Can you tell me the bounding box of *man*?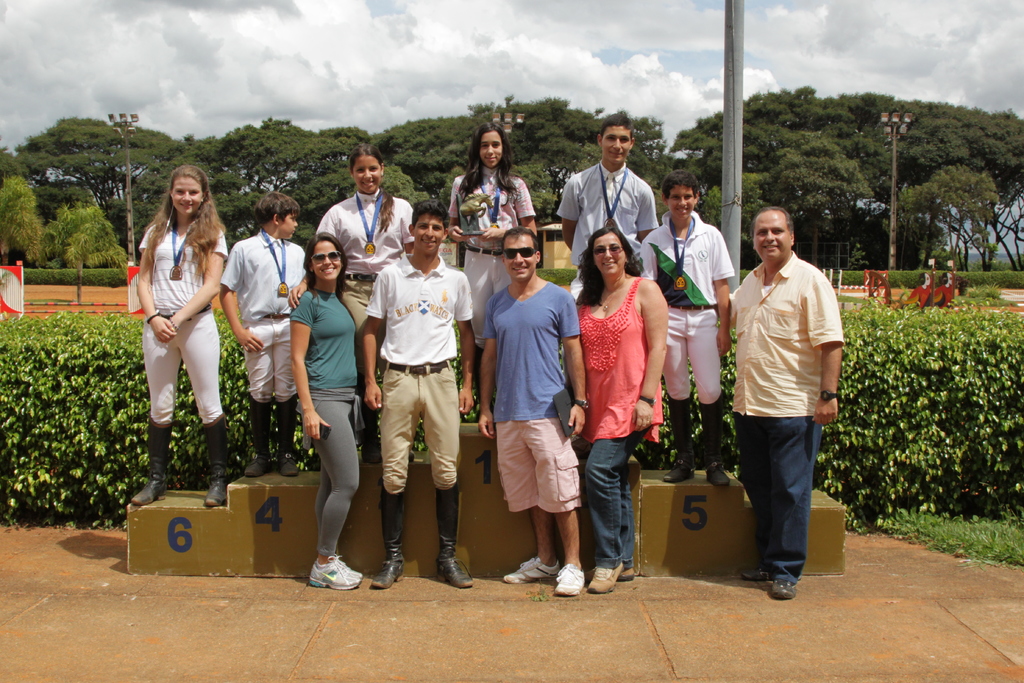
left=477, top=224, right=585, bottom=600.
